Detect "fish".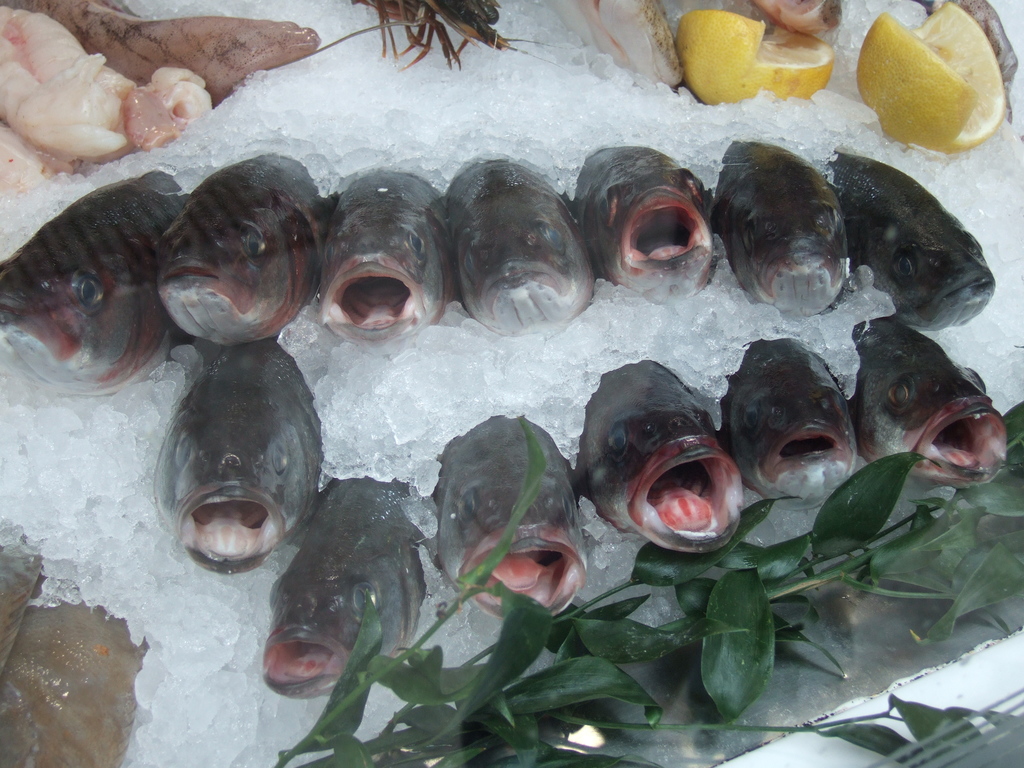
Detected at select_region(716, 353, 858, 507).
